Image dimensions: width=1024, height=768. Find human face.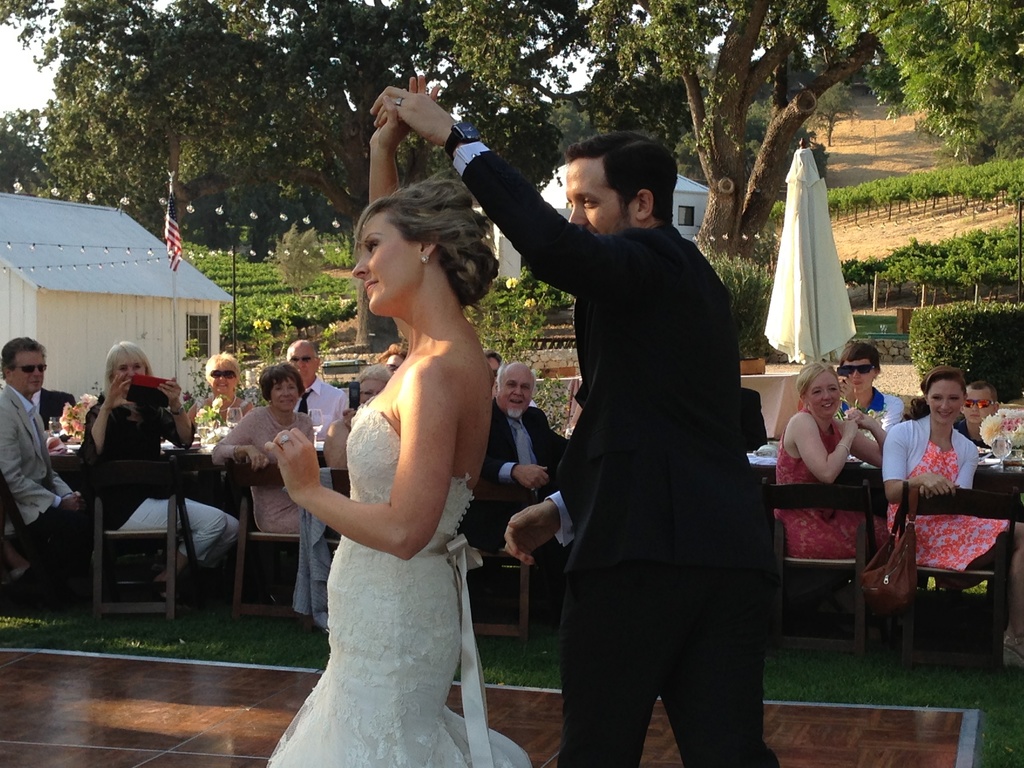
{"left": 349, "top": 212, "right": 414, "bottom": 316}.
